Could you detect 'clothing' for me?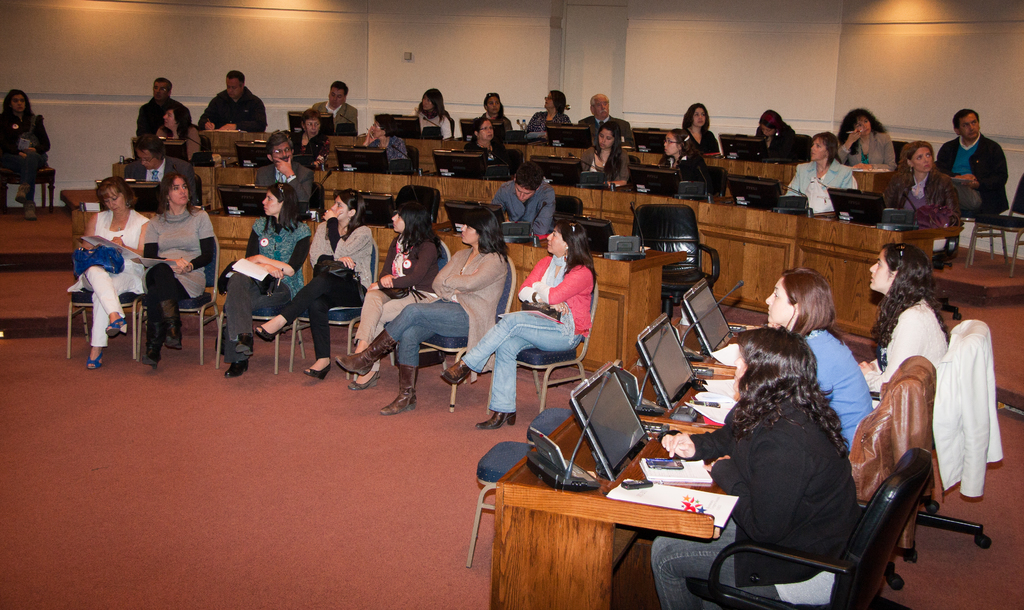
Detection result: <box>379,240,511,376</box>.
